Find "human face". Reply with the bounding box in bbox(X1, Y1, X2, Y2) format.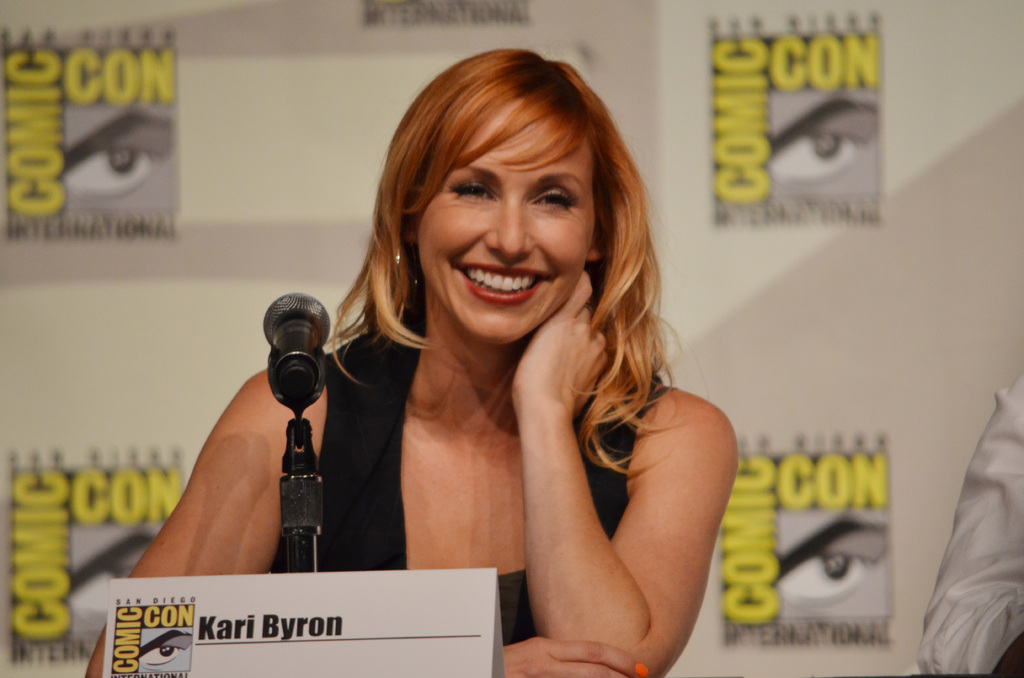
bbox(417, 108, 593, 343).
